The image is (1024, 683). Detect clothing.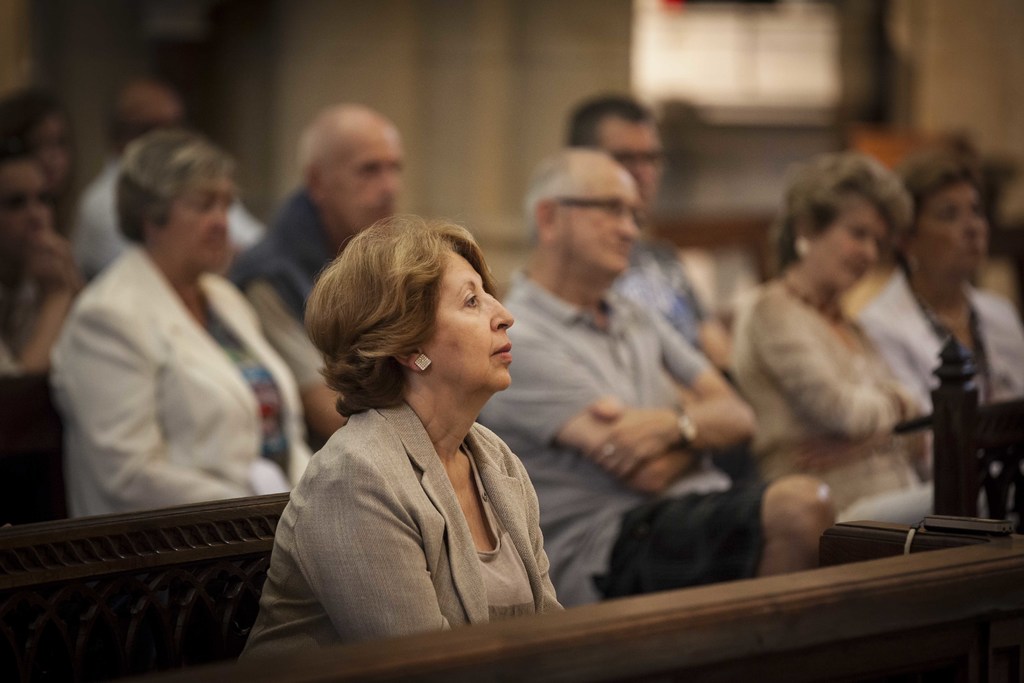
Detection: <region>242, 394, 570, 655</region>.
